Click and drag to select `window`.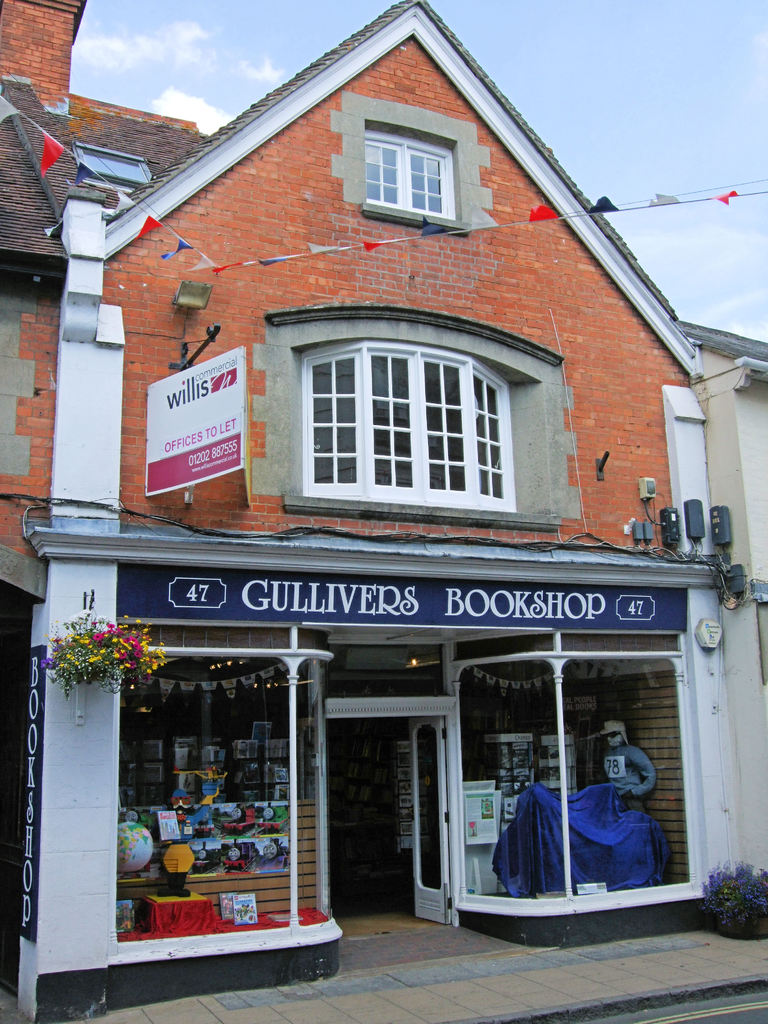
Selection: 366:121:460:212.
